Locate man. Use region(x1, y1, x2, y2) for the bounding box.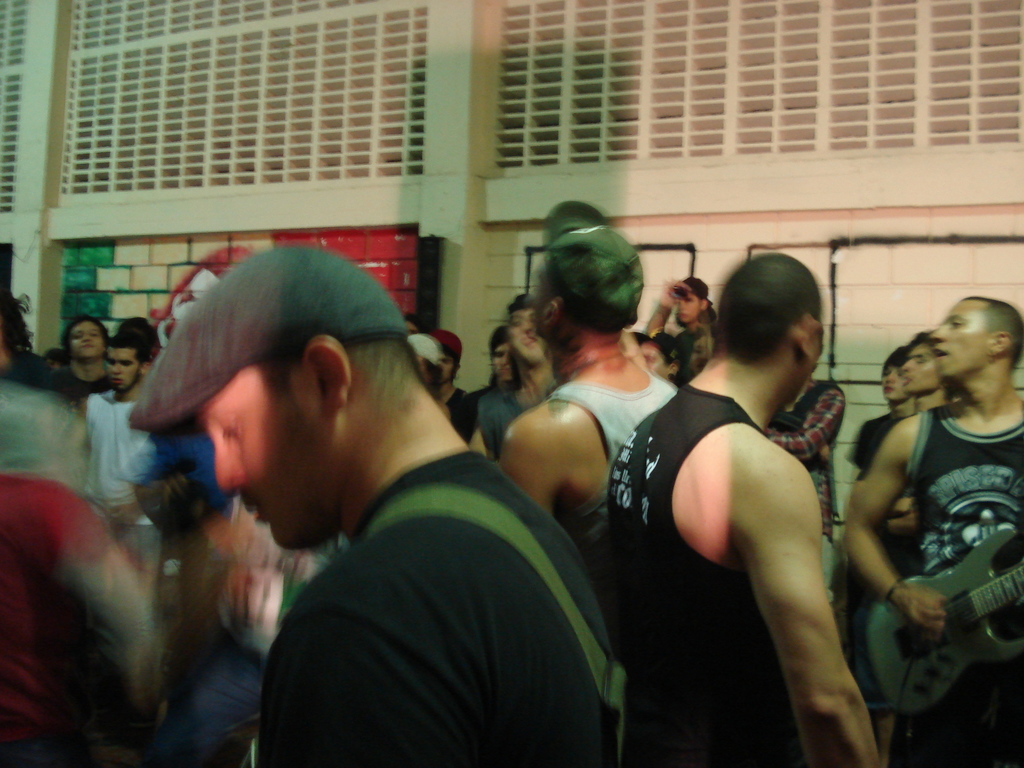
region(903, 333, 953, 410).
